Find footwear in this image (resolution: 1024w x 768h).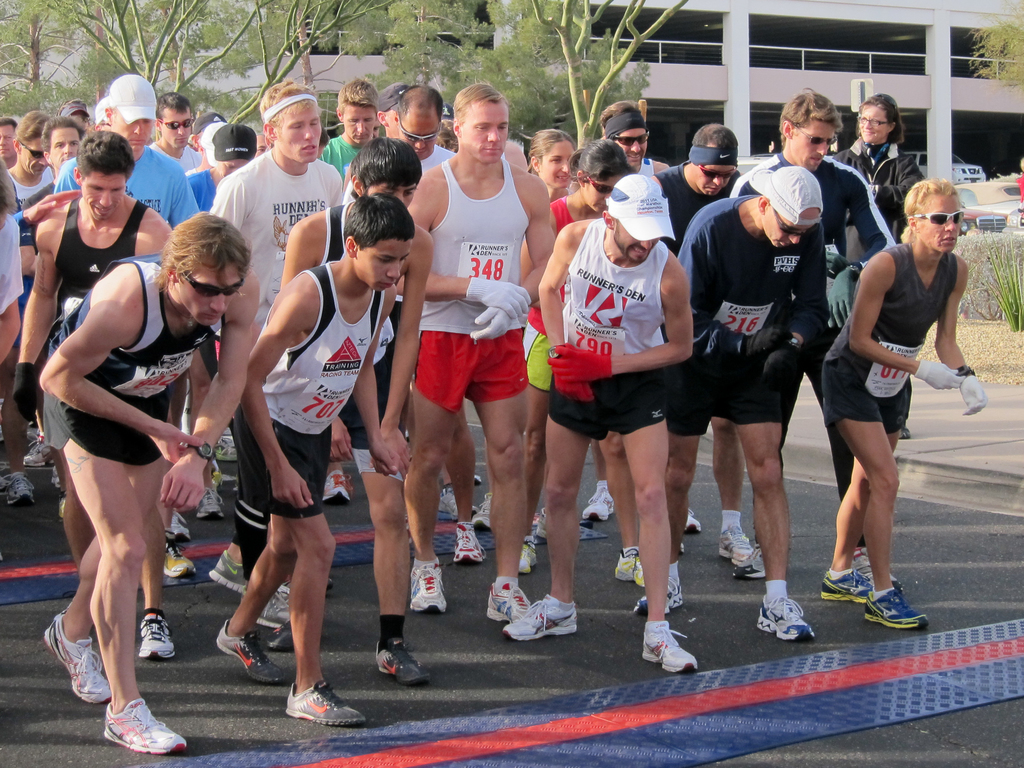
region(718, 524, 752, 563).
